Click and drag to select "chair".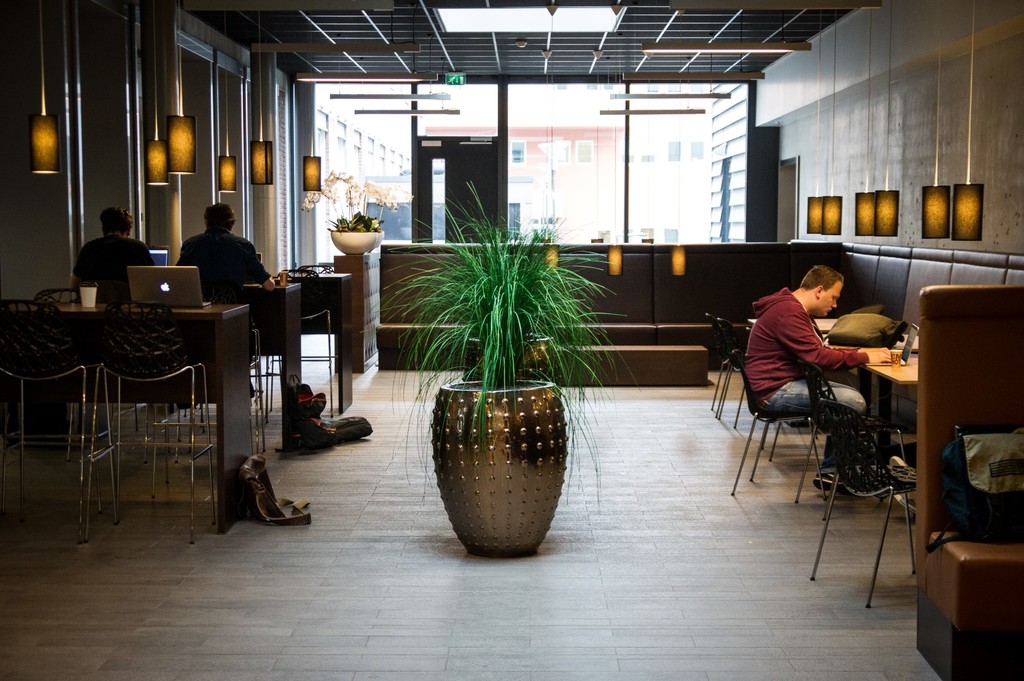
Selection: {"x1": 710, "y1": 314, "x2": 781, "y2": 429}.
